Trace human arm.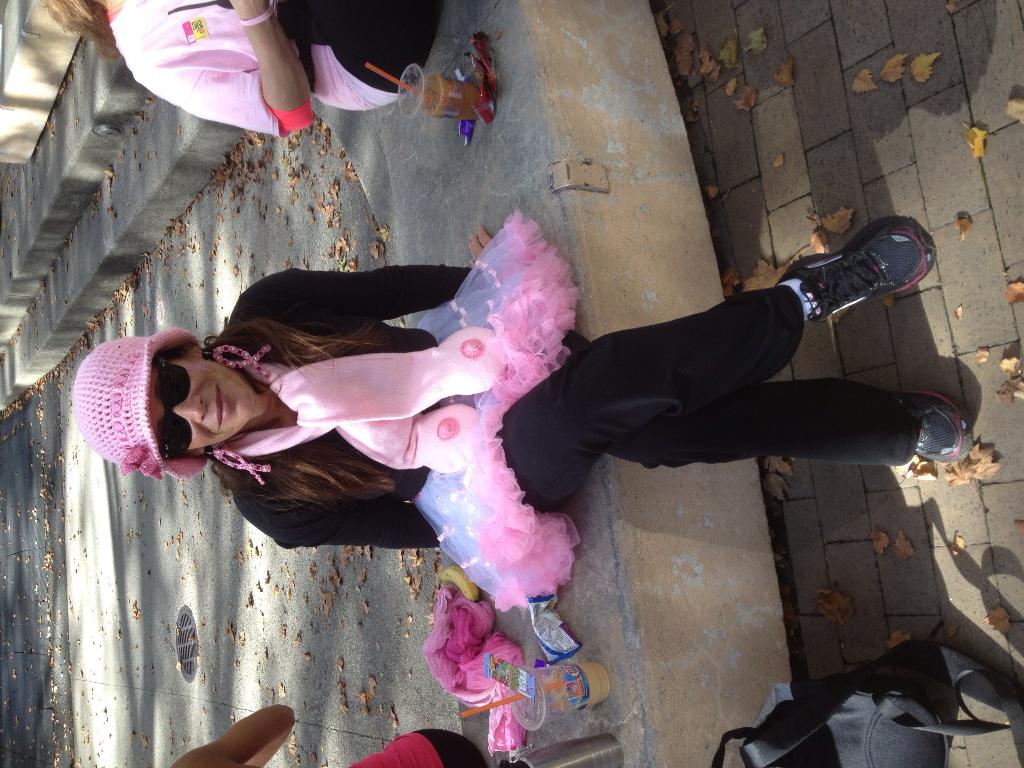
Traced to select_region(133, 0, 313, 135).
